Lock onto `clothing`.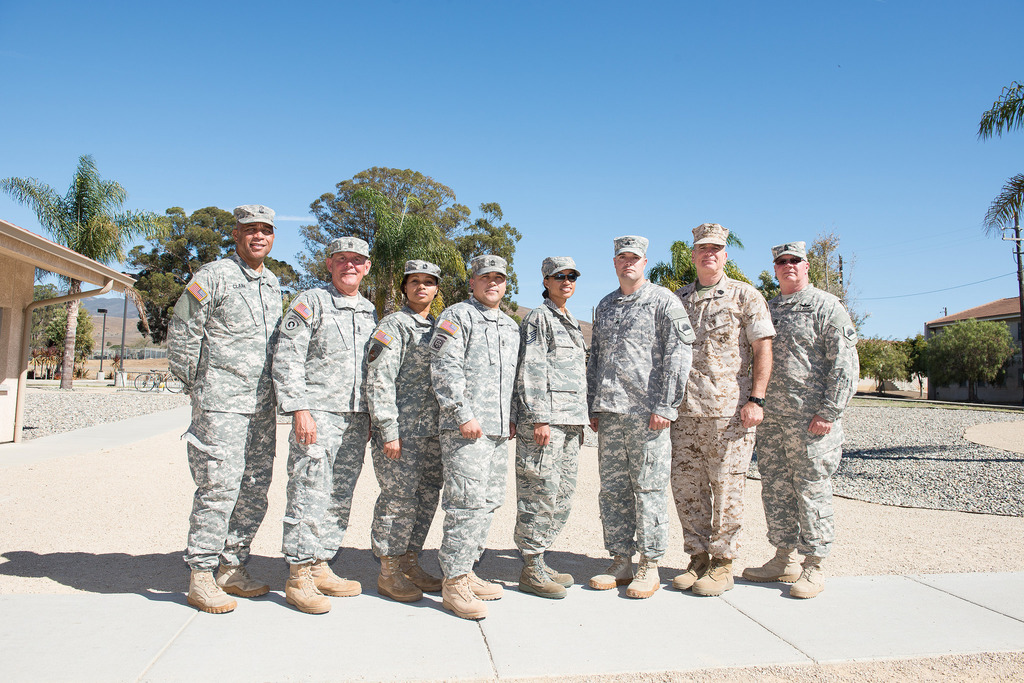
Locked: {"x1": 423, "y1": 296, "x2": 531, "y2": 577}.
